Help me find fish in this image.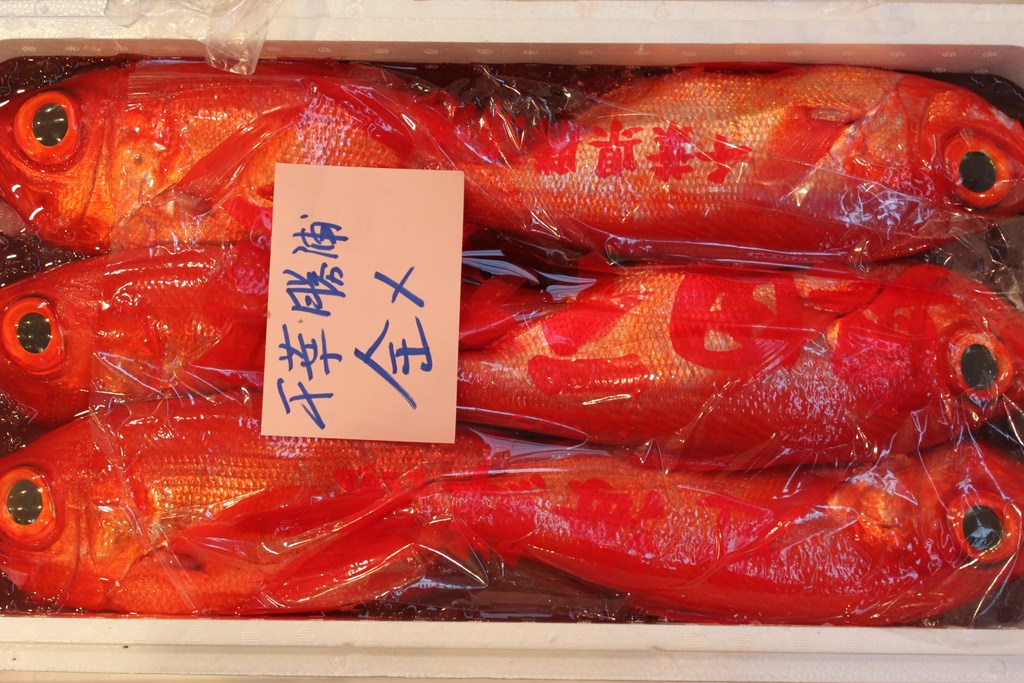
Found it: 477, 446, 1023, 626.
